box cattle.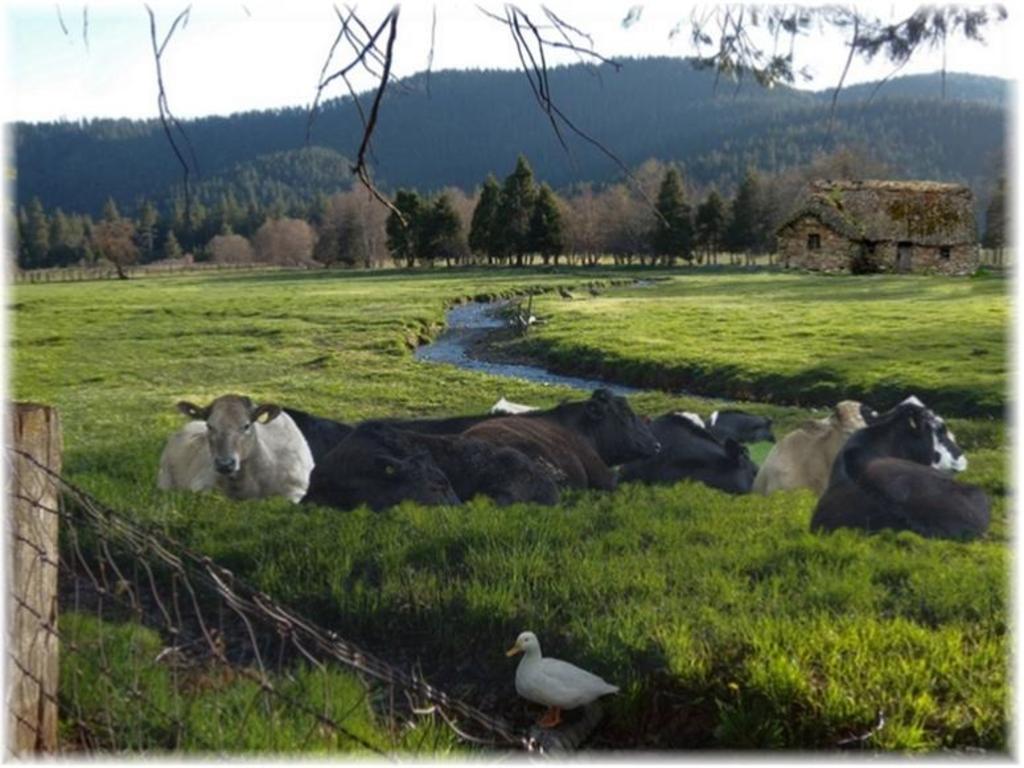
x1=638 y1=411 x2=760 y2=494.
